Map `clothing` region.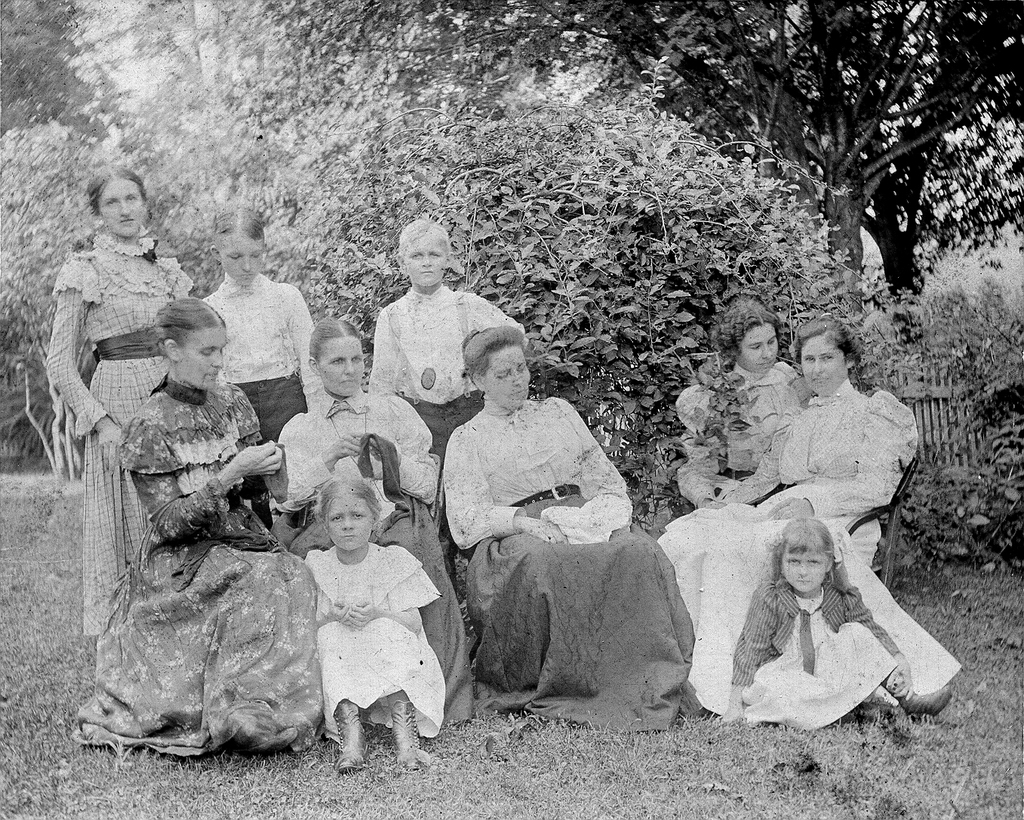
Mapped to (left=85, top=370, right=334, bottom=734).
